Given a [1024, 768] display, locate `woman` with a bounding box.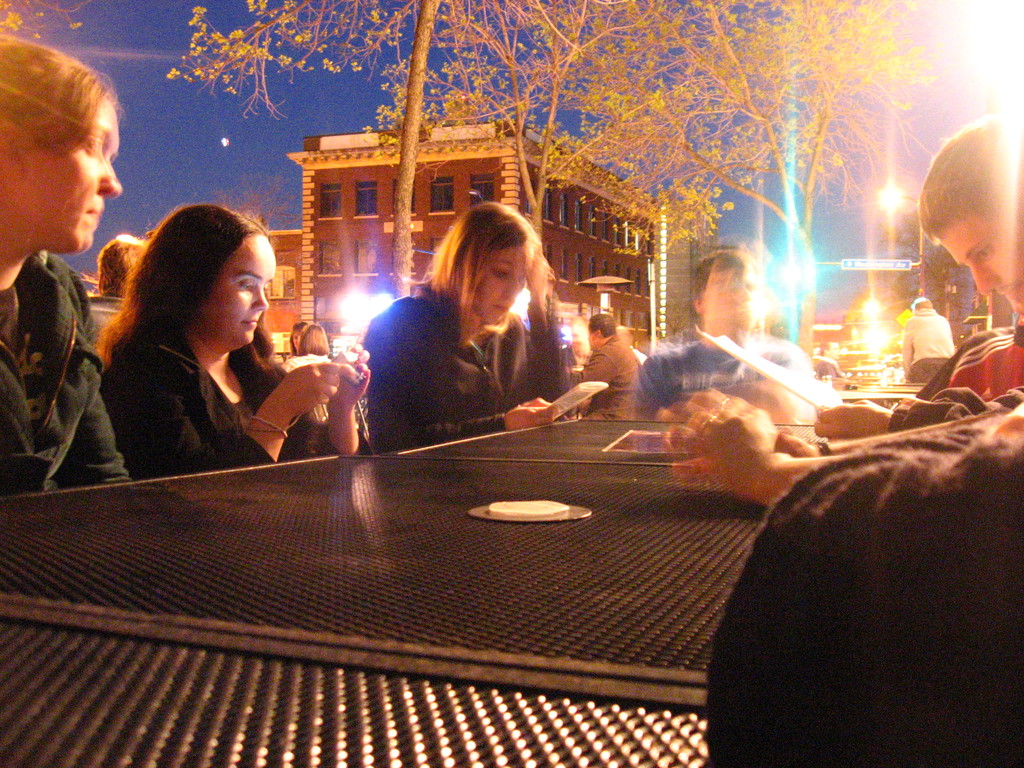
Located: select_region(1, 37, 135, 501).
